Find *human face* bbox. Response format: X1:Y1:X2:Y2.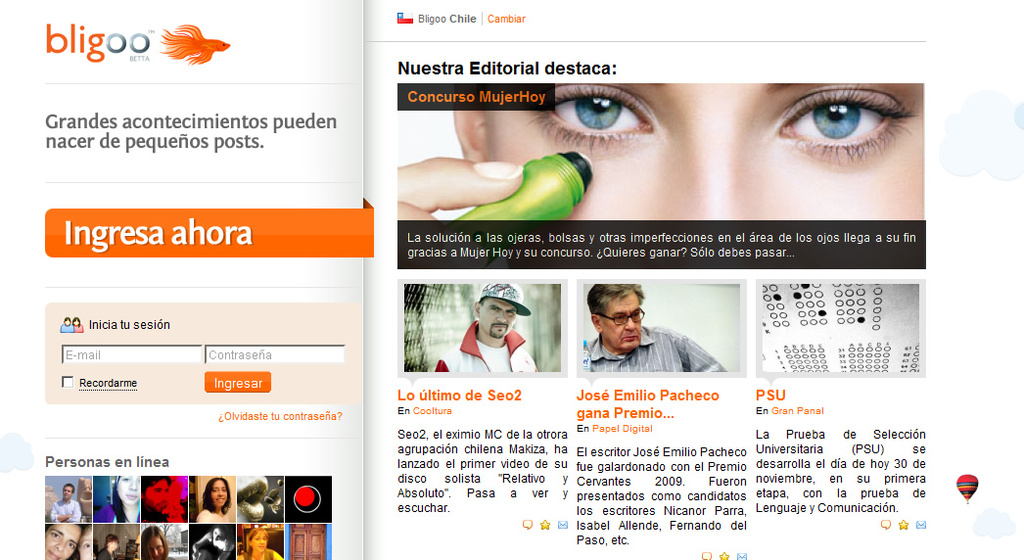
252:530:267:553.
